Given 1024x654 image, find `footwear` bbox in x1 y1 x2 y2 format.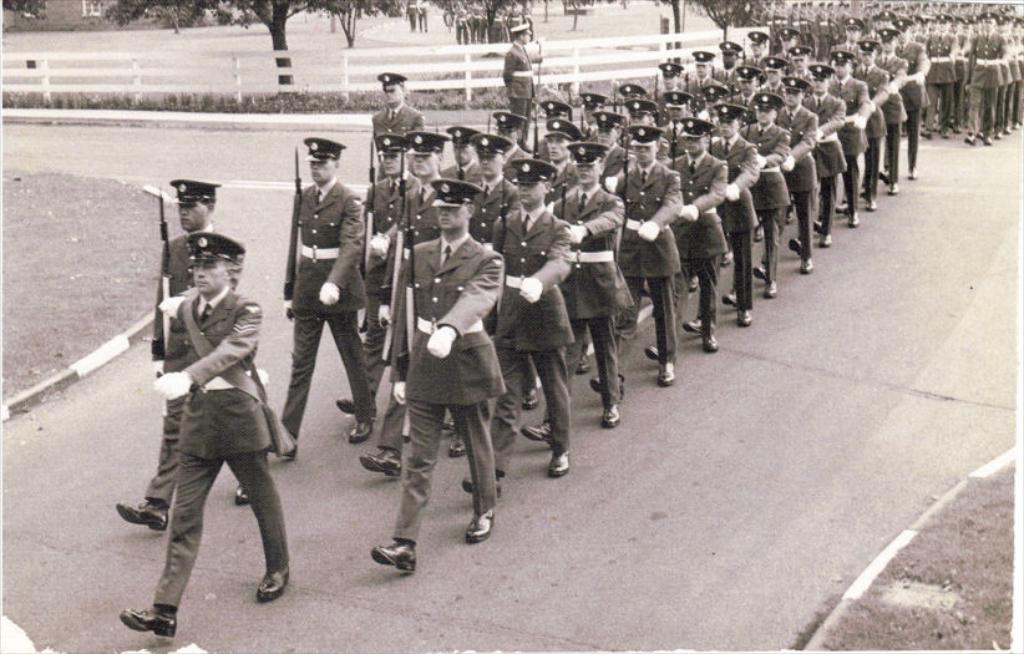
278 445 294 457.
